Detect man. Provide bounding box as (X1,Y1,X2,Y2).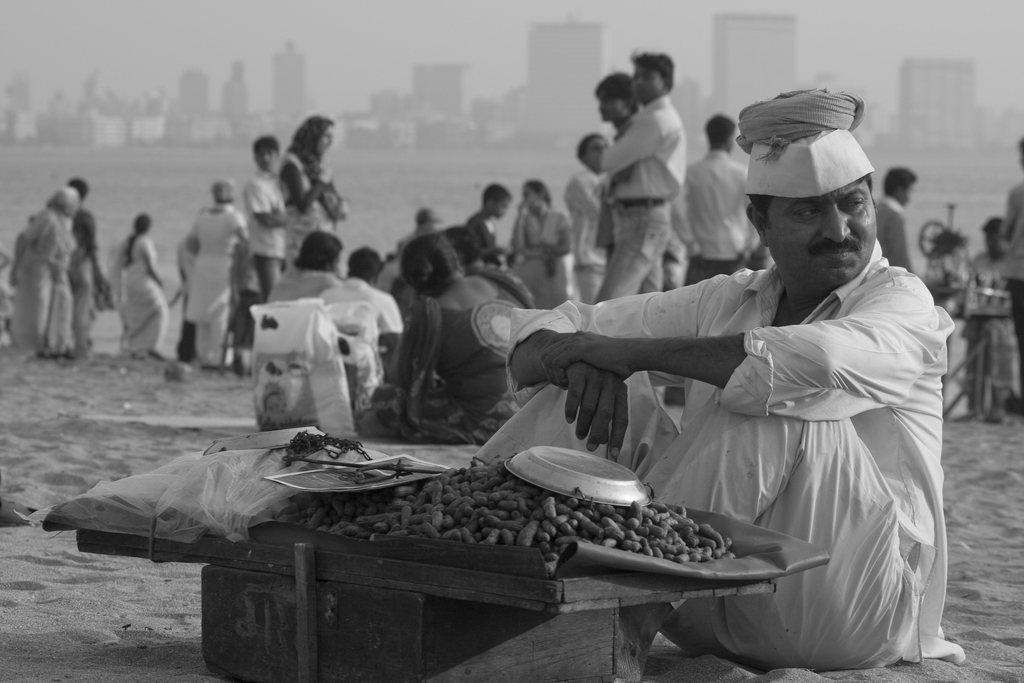
(593,45,688,298).
